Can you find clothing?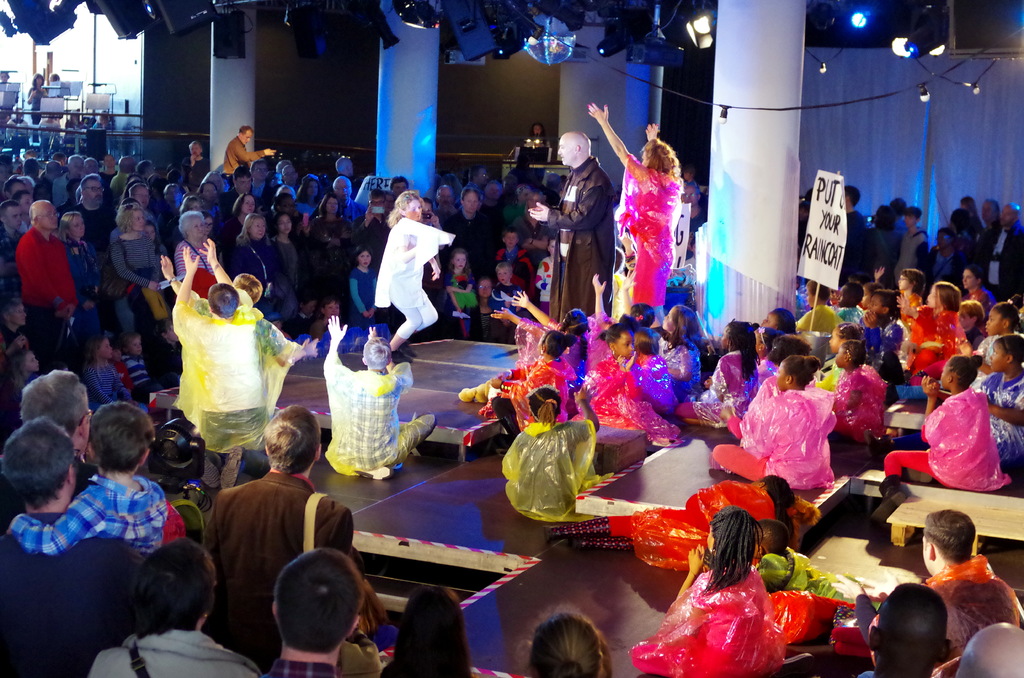
Yes, bounding box: rect(618, 161, 682, 300).
